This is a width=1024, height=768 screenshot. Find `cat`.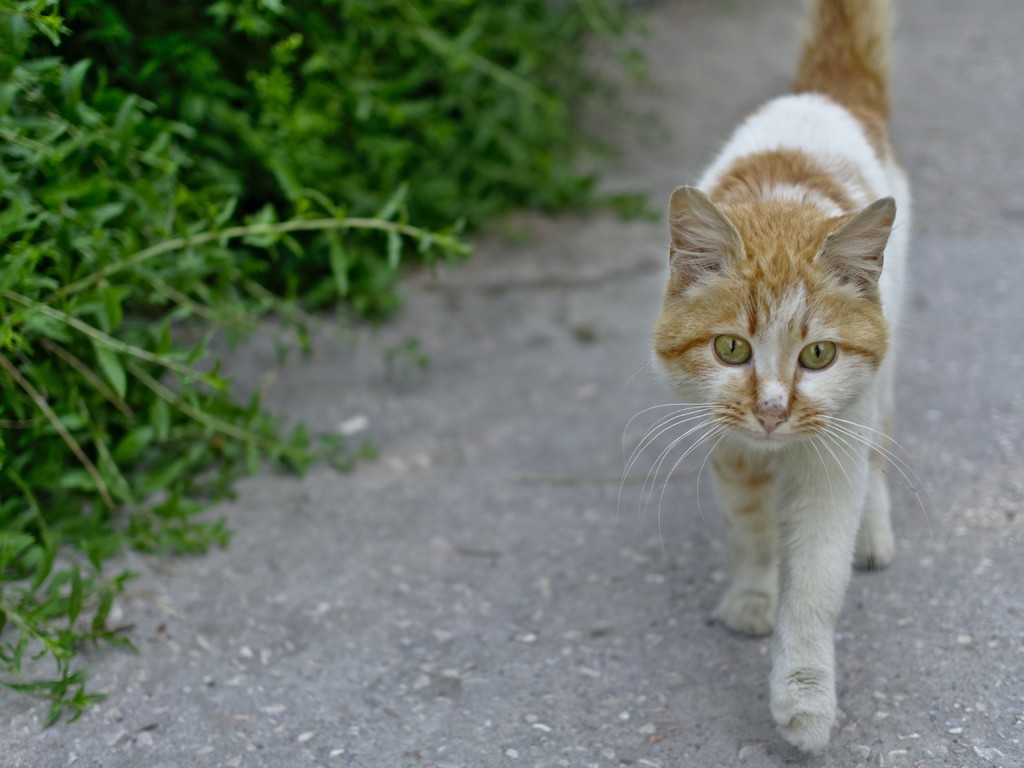
Bounding box: detection(611, 0, 953, 759).
